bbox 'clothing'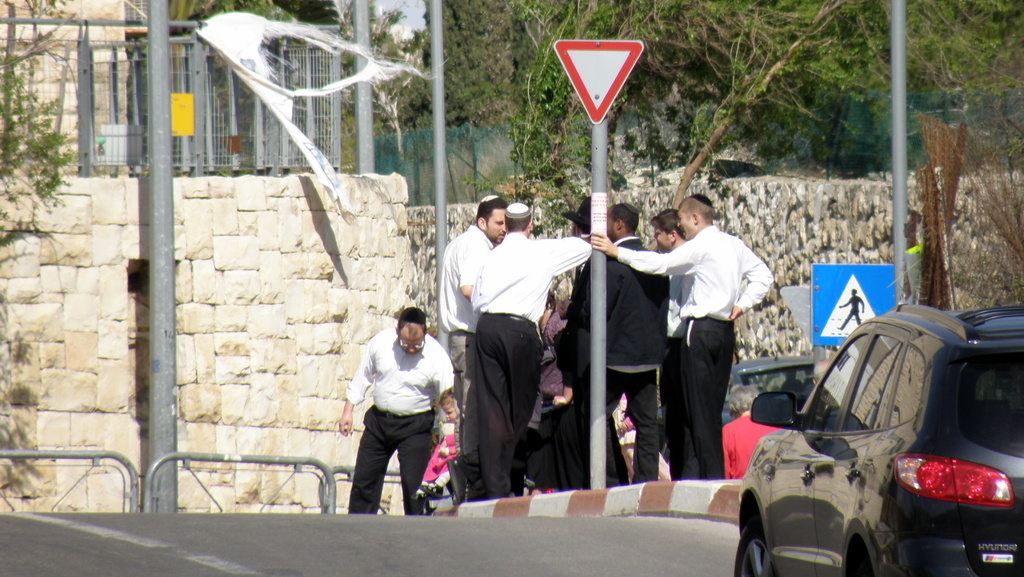
x1=344 y1=323 x2=447 y2=518
